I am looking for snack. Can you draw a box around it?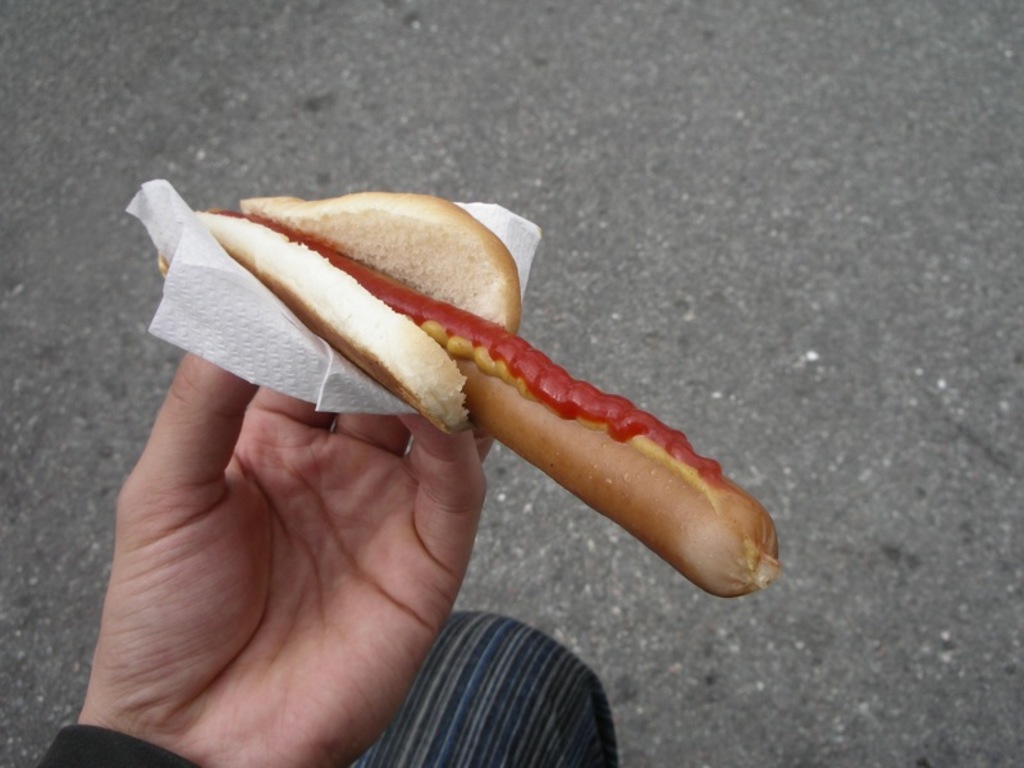
Sure, the bounding box is (105,186,754,608).
